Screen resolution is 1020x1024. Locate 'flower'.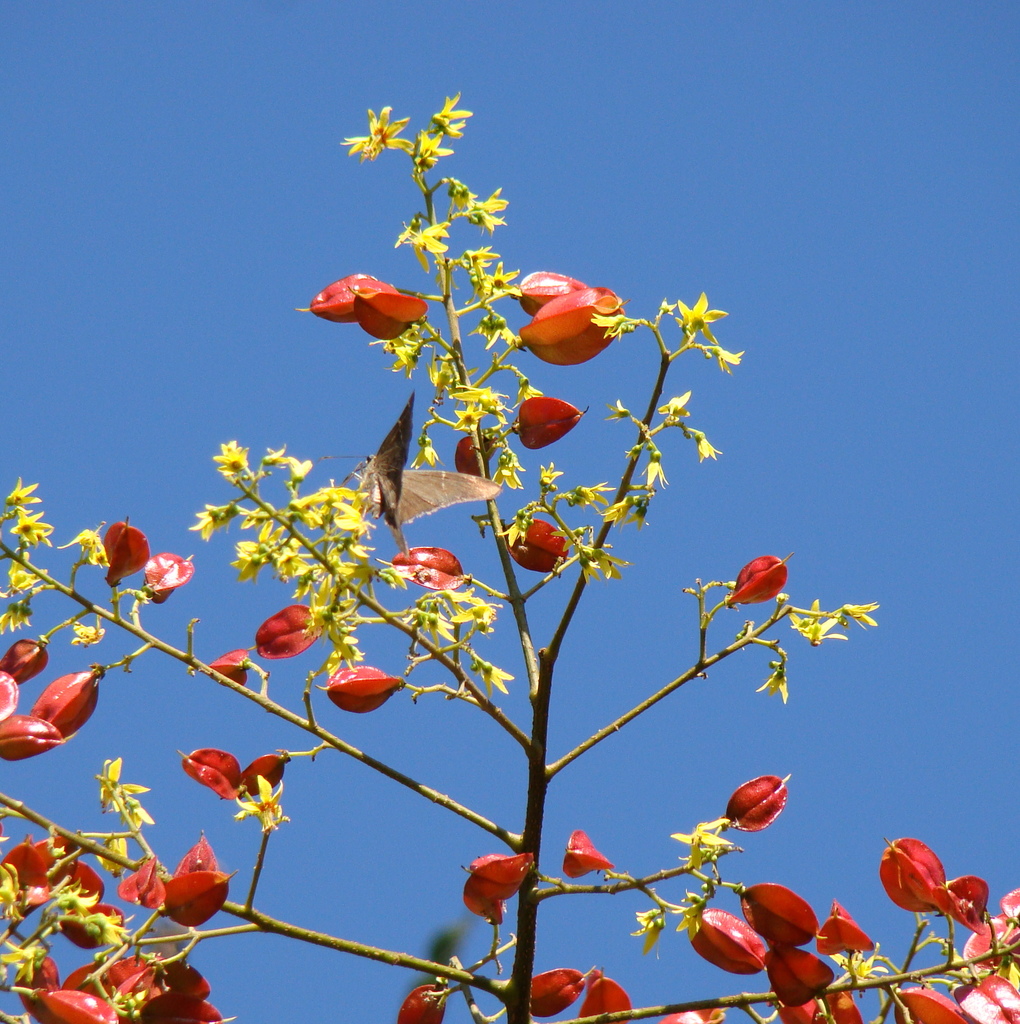
(728, 550, 792, 608).
